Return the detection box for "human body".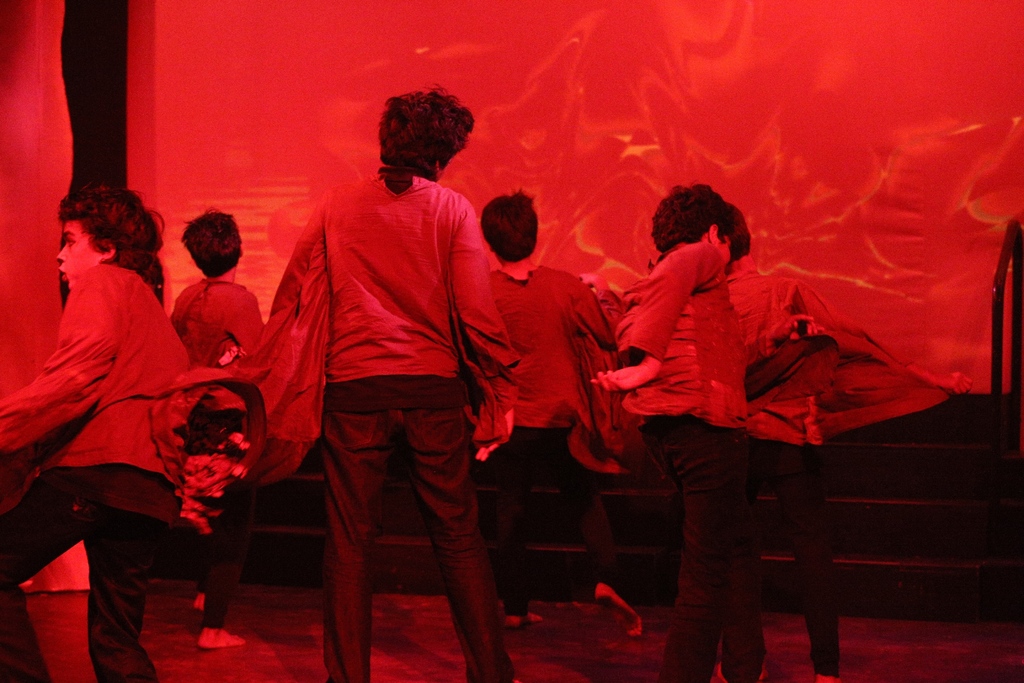
locate(737, 318, 981, 682).
